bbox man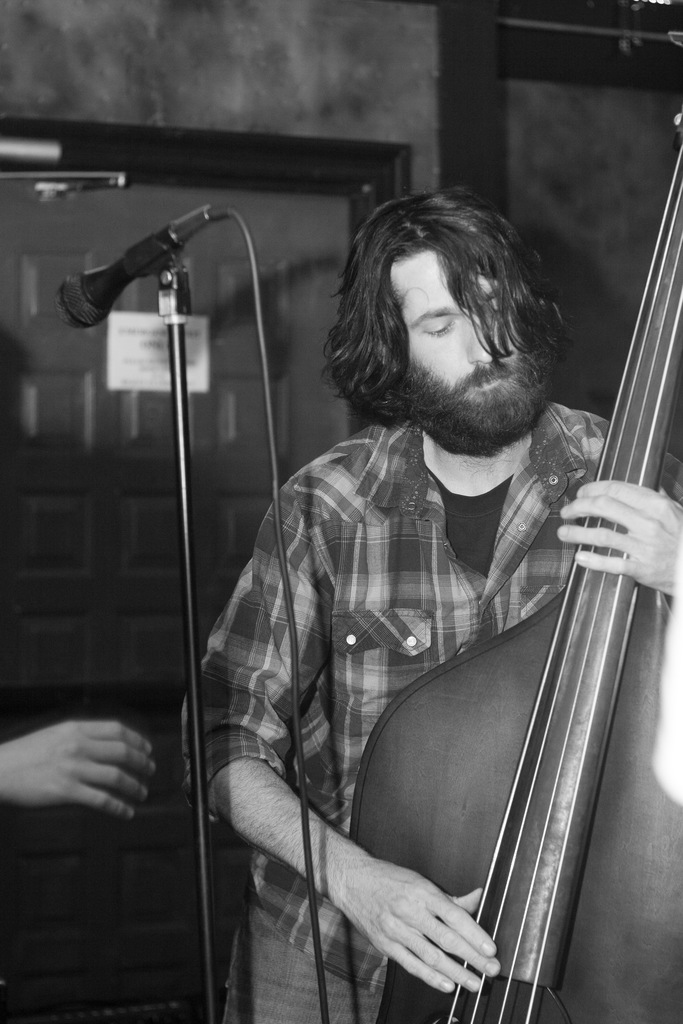
(x1=183, y1=183, x2=682, y2=1023)
